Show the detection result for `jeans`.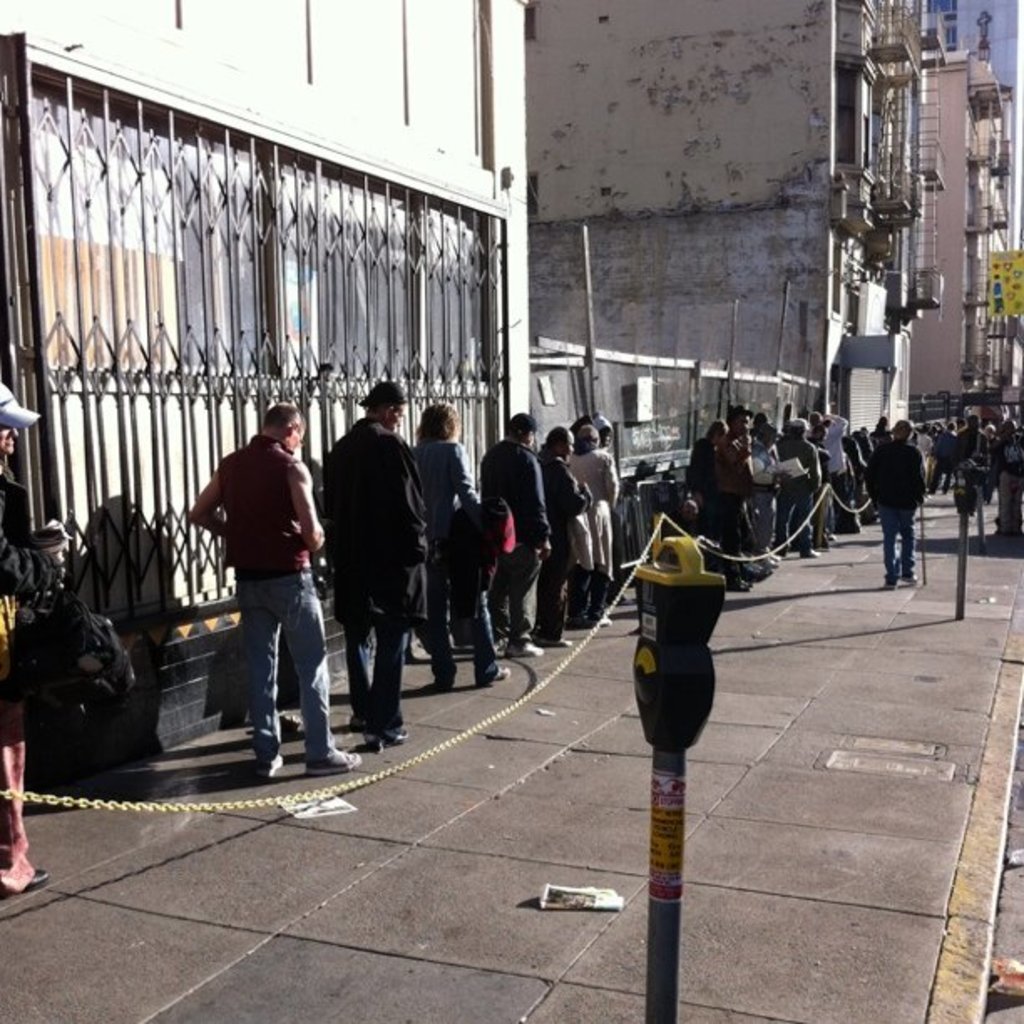
[left=882, top=504, right=919, bottom=584].
